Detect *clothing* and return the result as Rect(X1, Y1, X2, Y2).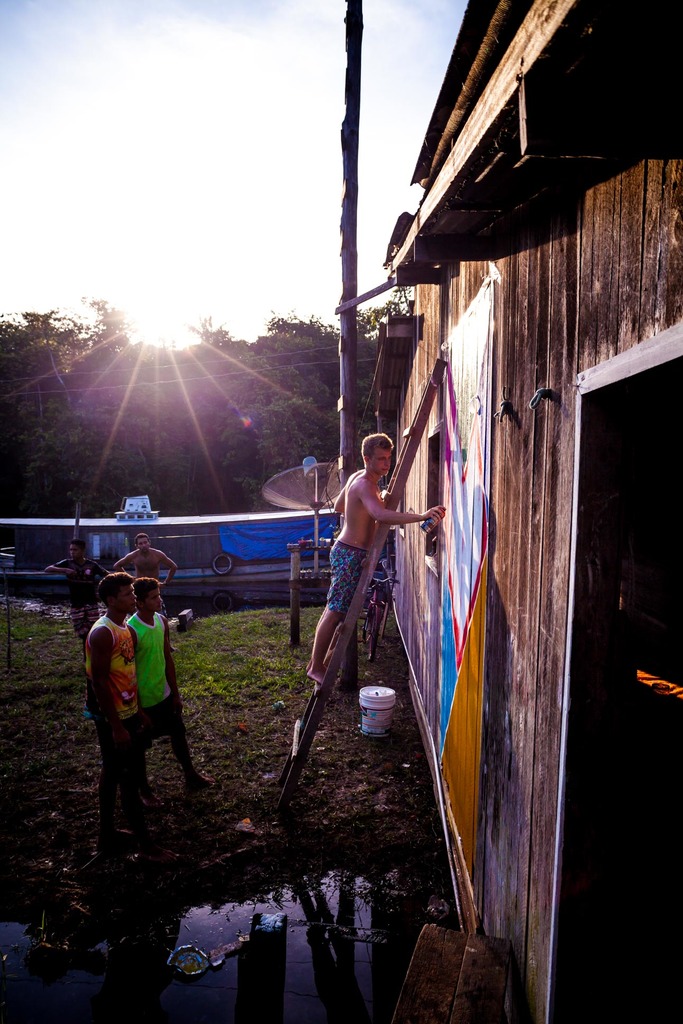
Rect(56, 552, 107, 650).
